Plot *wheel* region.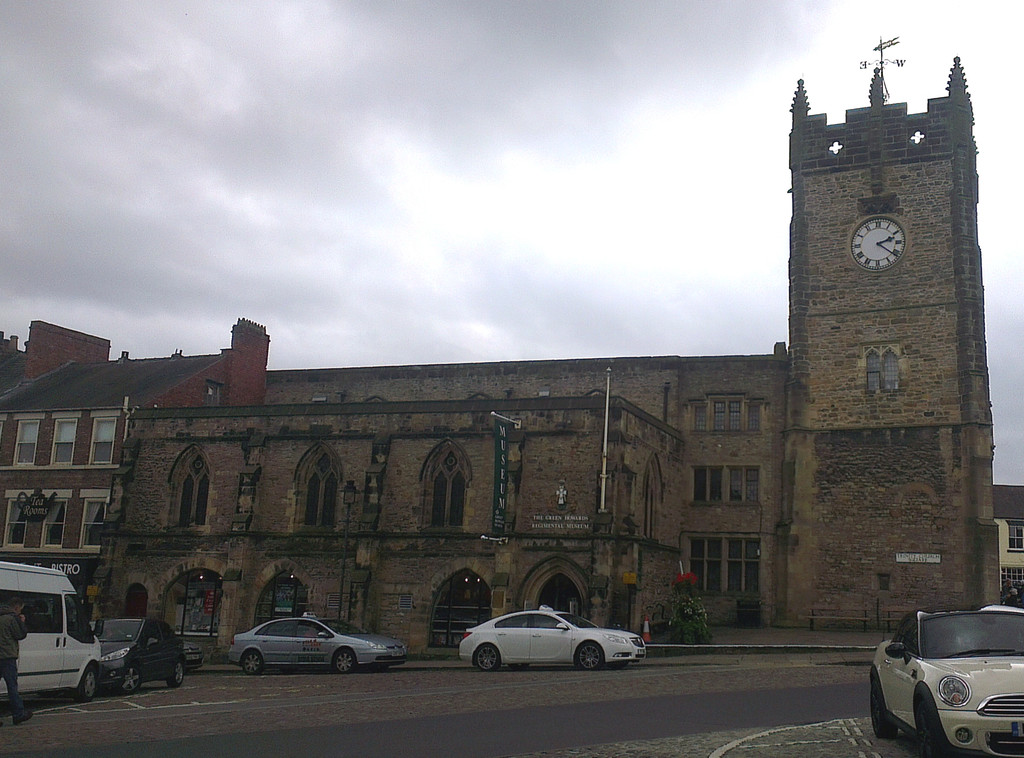
Plotted at 241,650,268,675.
